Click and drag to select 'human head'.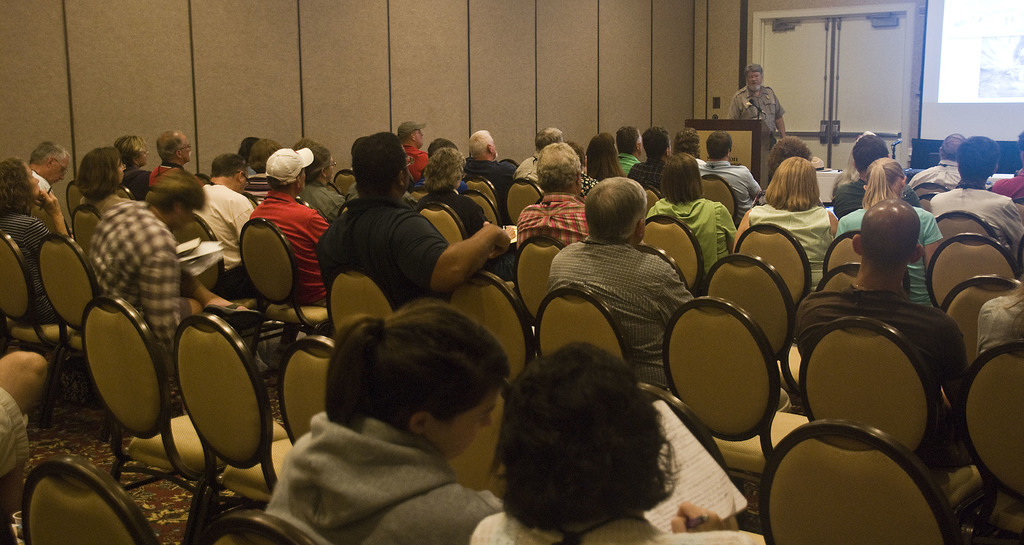
Selection: pyautogui.locateOnScreen(264, 147, 314, 200).
